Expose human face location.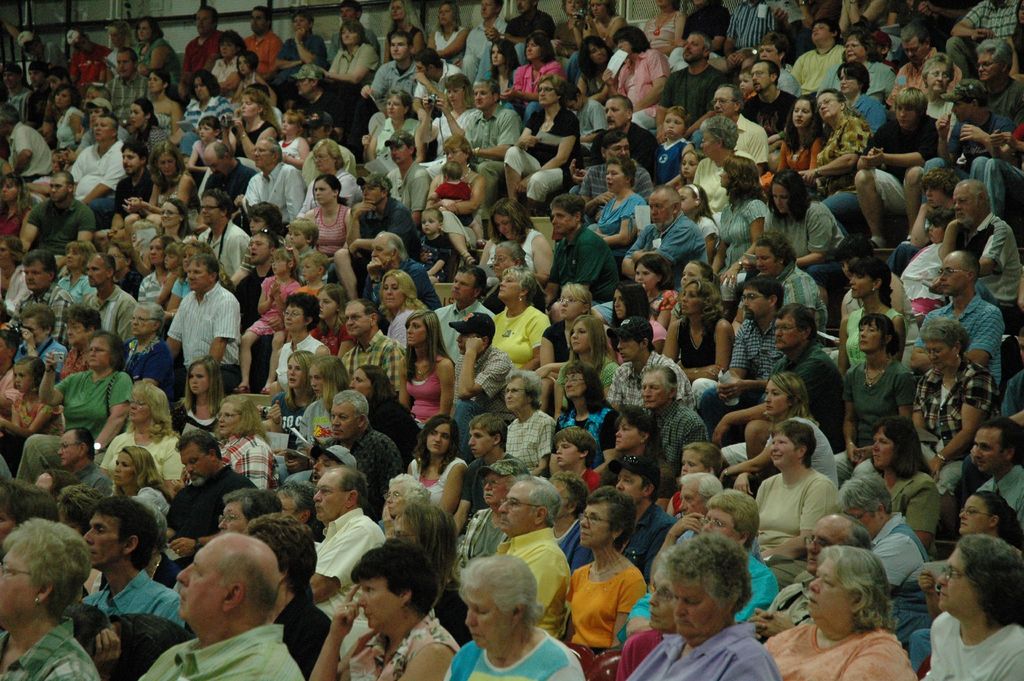
Exposed at [844, 507, 881, 534].
